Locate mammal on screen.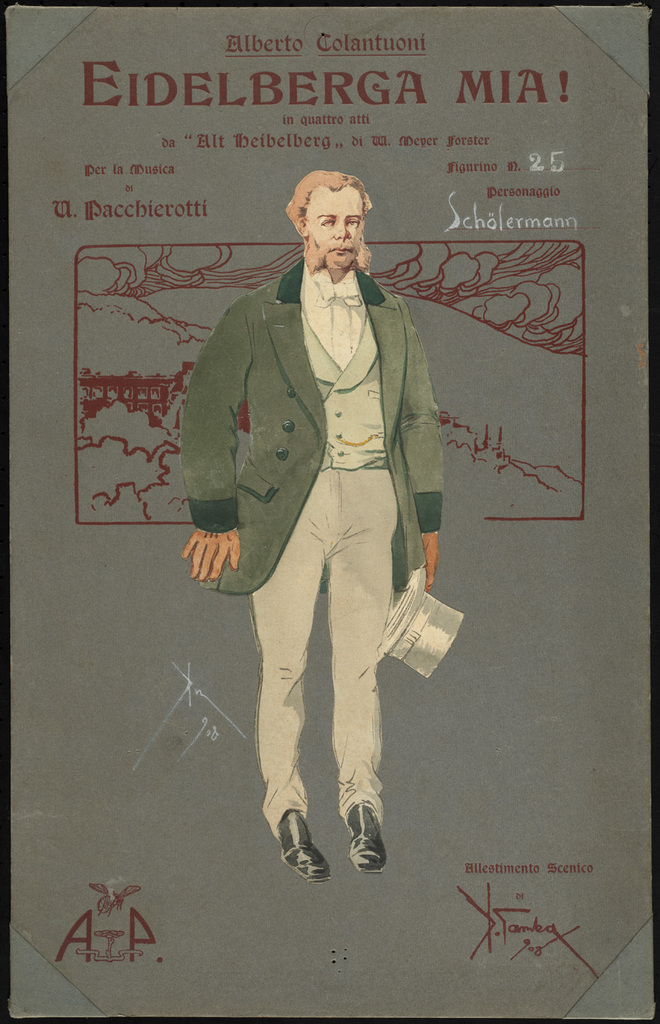
On screen at BBox(185, 213, 457, 901).
